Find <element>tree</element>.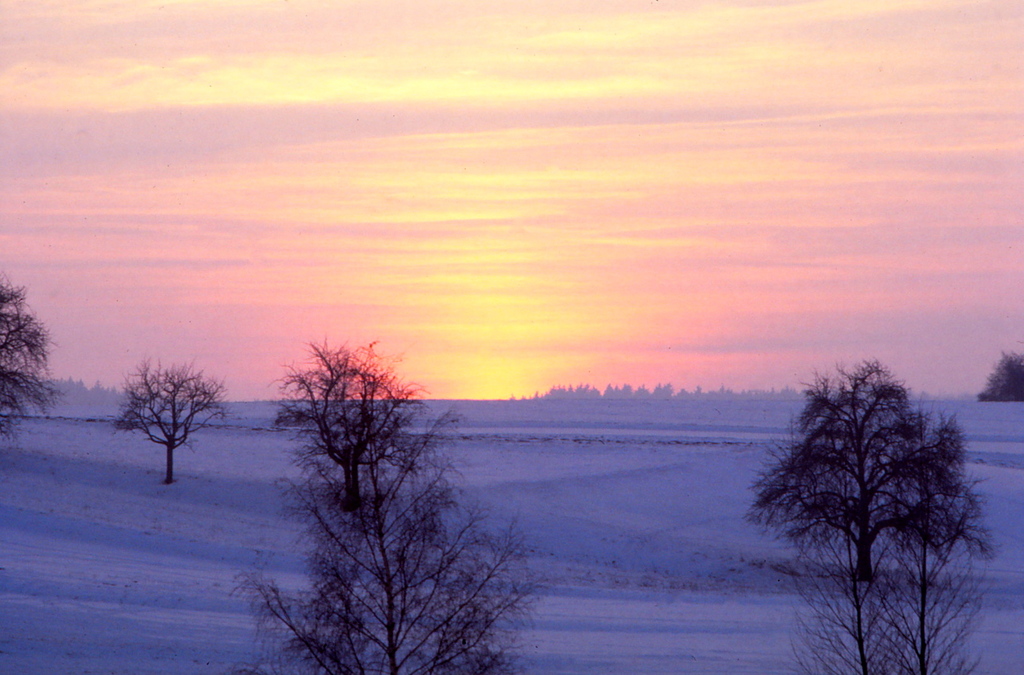
0/272/67/454.
